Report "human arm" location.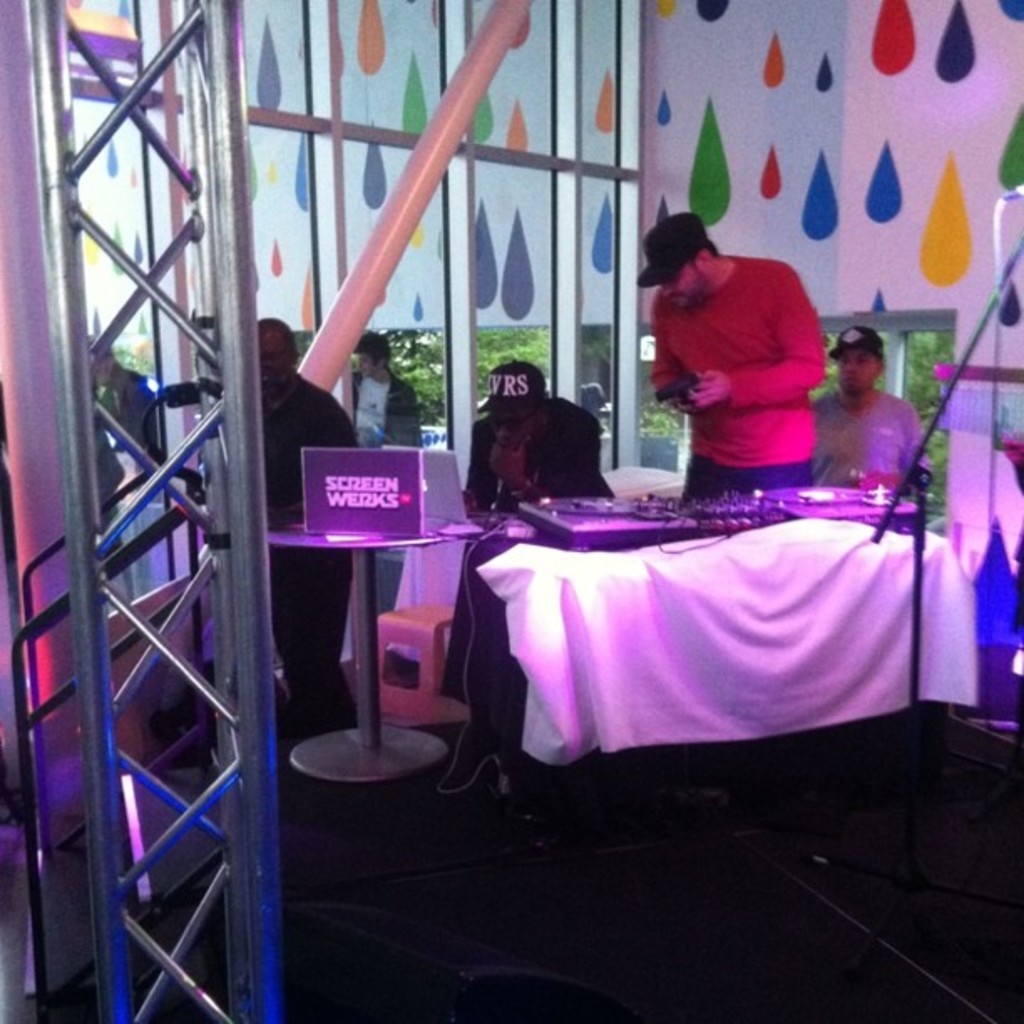
Report: (left=484, top=435, right=597, bottom=499).
